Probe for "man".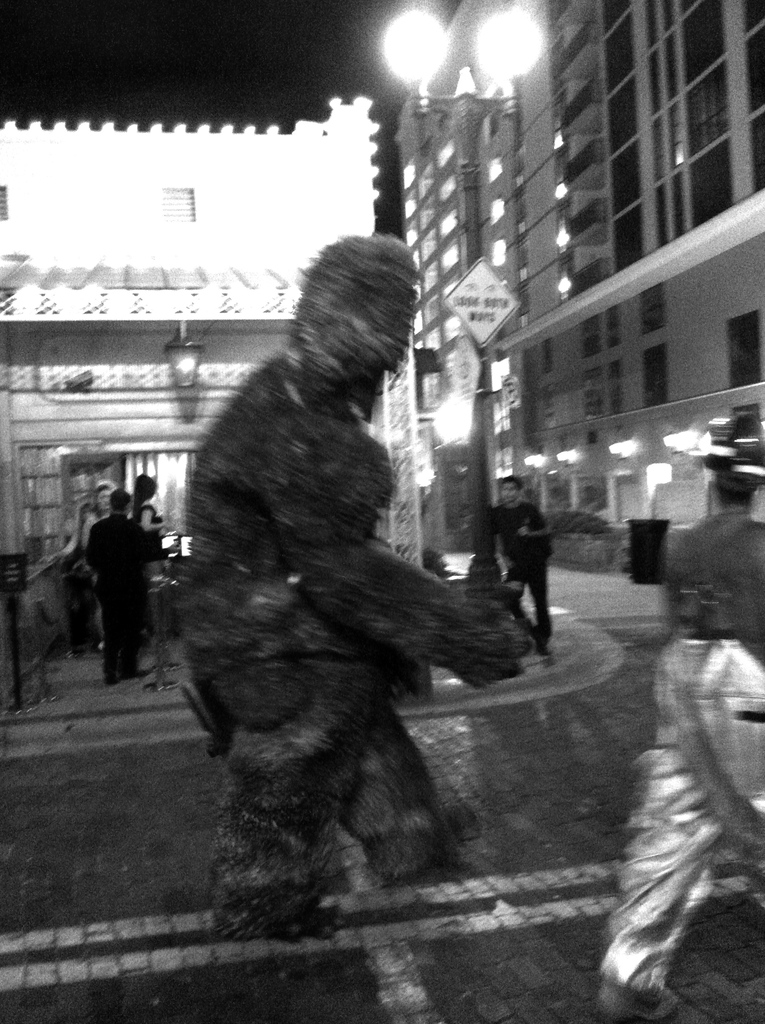
Probe result: box(61, 474, 166, 684).
